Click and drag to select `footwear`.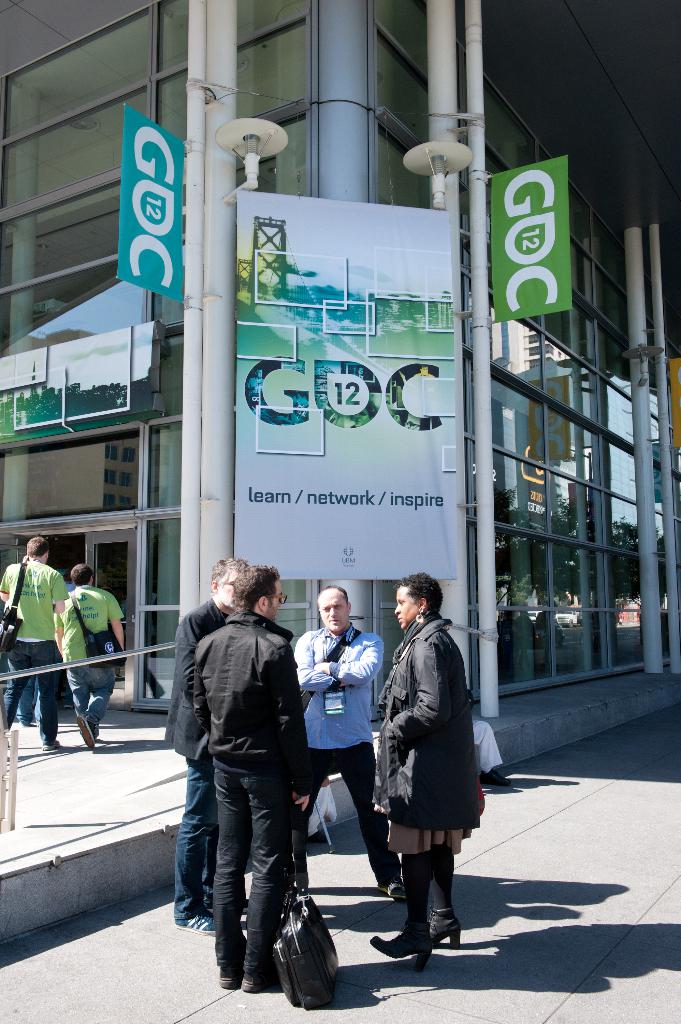
Selection: (40,736,68,758).
